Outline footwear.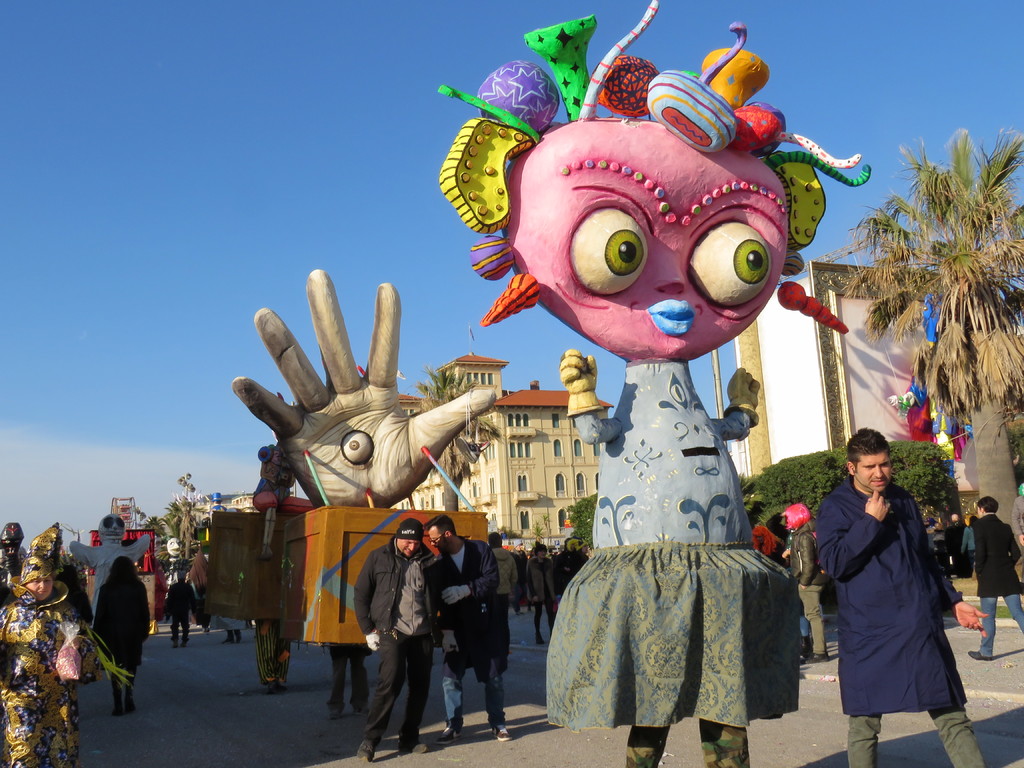
Outline: 438:708:463:742.
